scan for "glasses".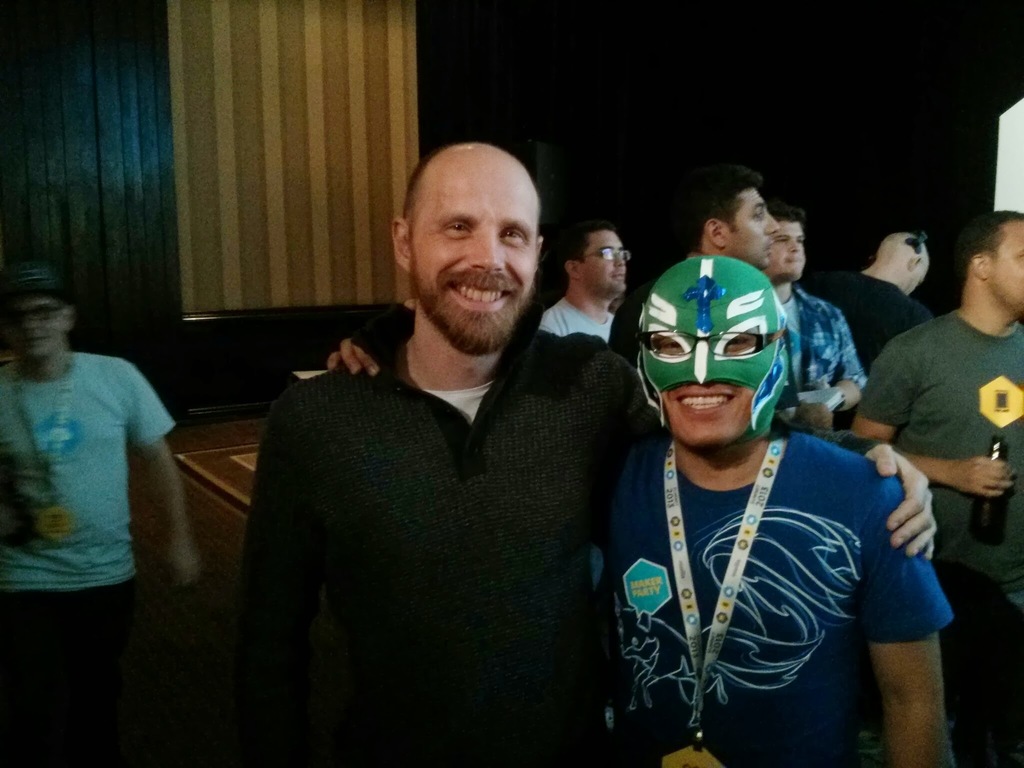
Scan result: box=[642, 328, 786, 361].
